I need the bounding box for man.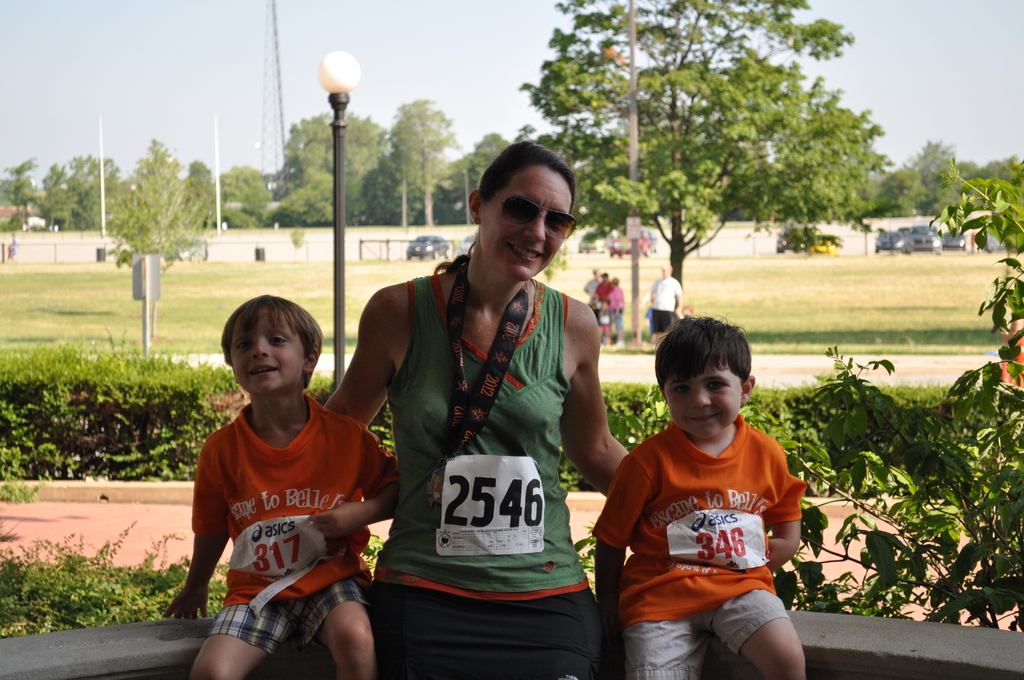
Here it is: left=596, top=273, right=615, bottom=309.
